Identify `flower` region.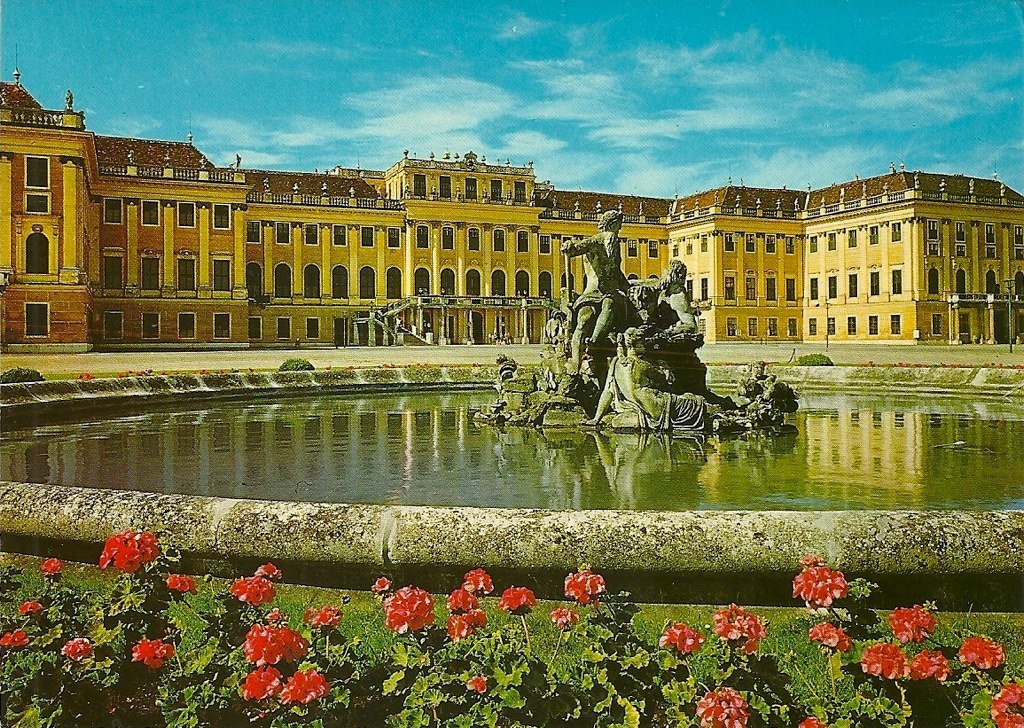
Region: <box>439,608,483,640</box>.
